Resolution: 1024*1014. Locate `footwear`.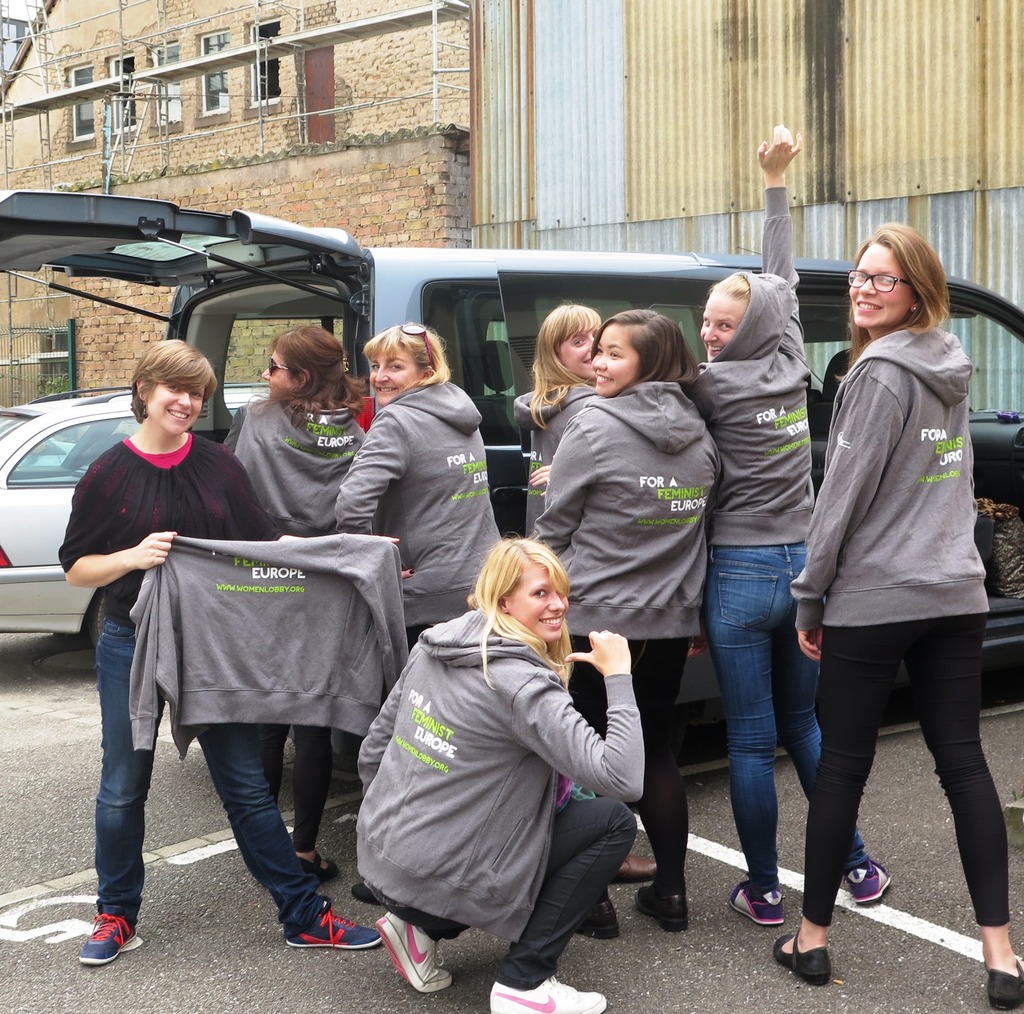
[left=772, top=933, right=833, bottom=988].
